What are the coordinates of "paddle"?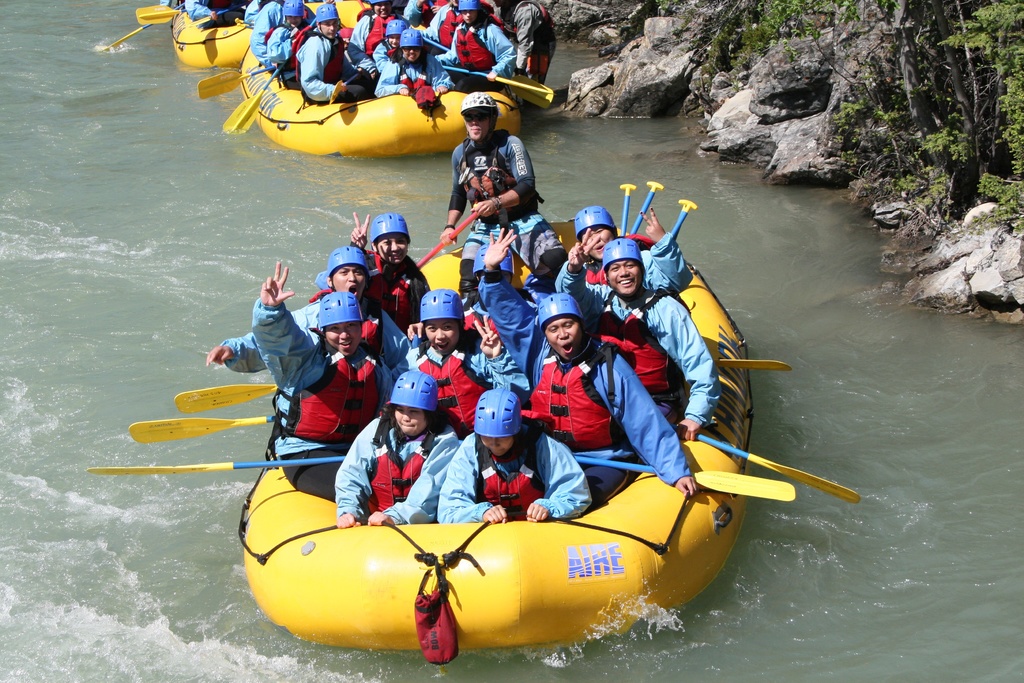
104, 24, 148, 51.
